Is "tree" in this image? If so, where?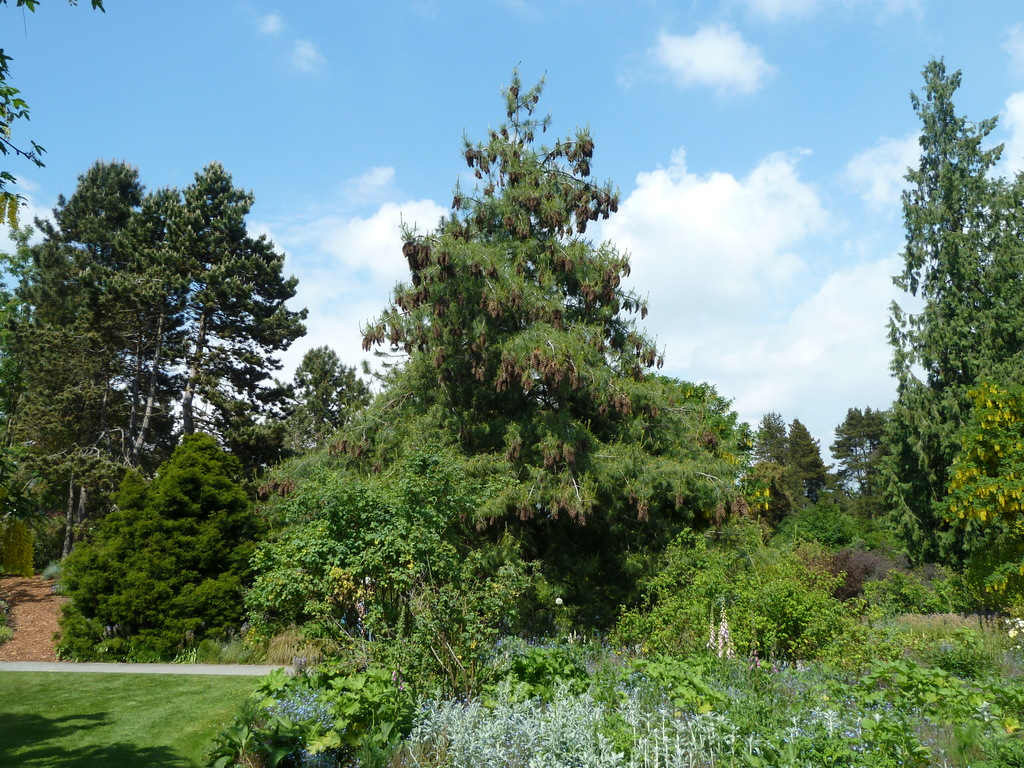
Yes, at crop(862, 42, 1015, 615).
